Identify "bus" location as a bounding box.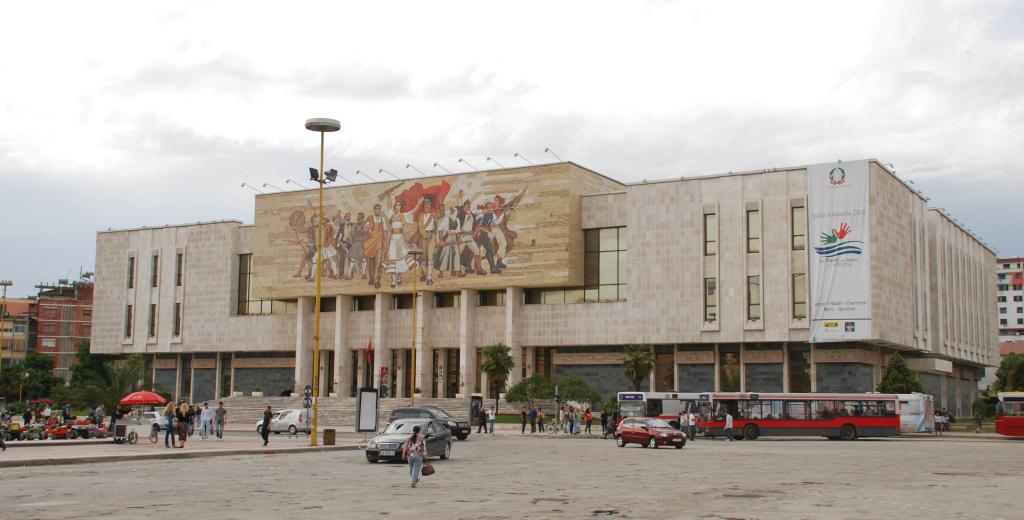
BBox(993, 387, 1023, 441).
